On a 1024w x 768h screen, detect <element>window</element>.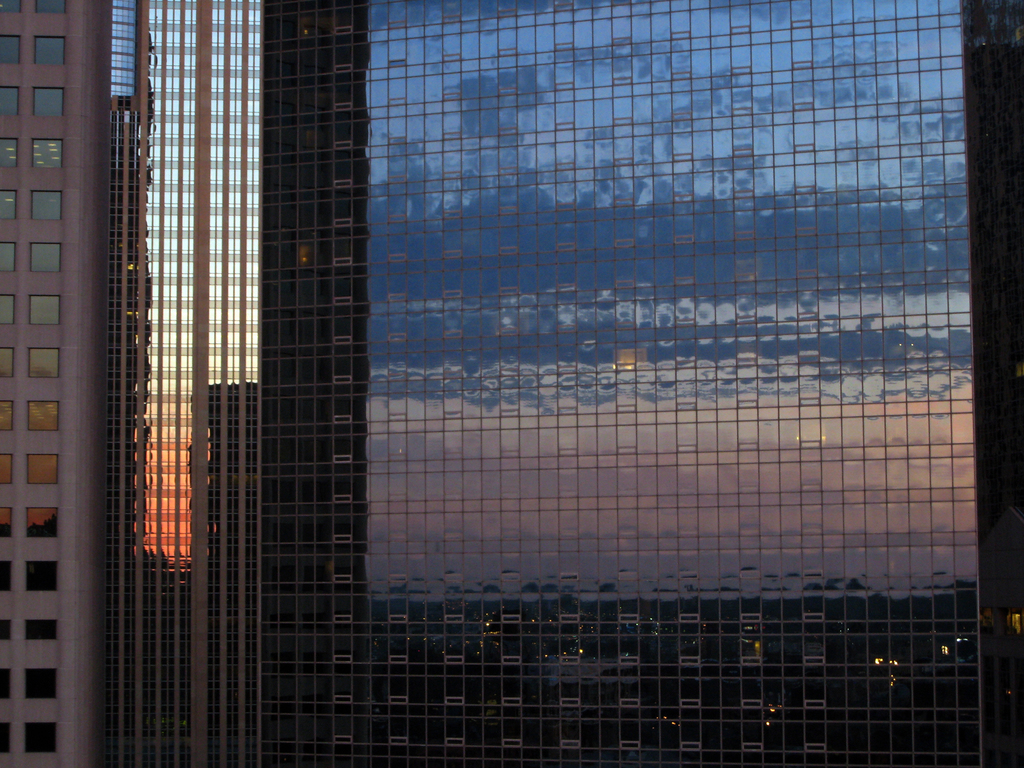
[x1=27, y1=563, x2=59, y2=590].
